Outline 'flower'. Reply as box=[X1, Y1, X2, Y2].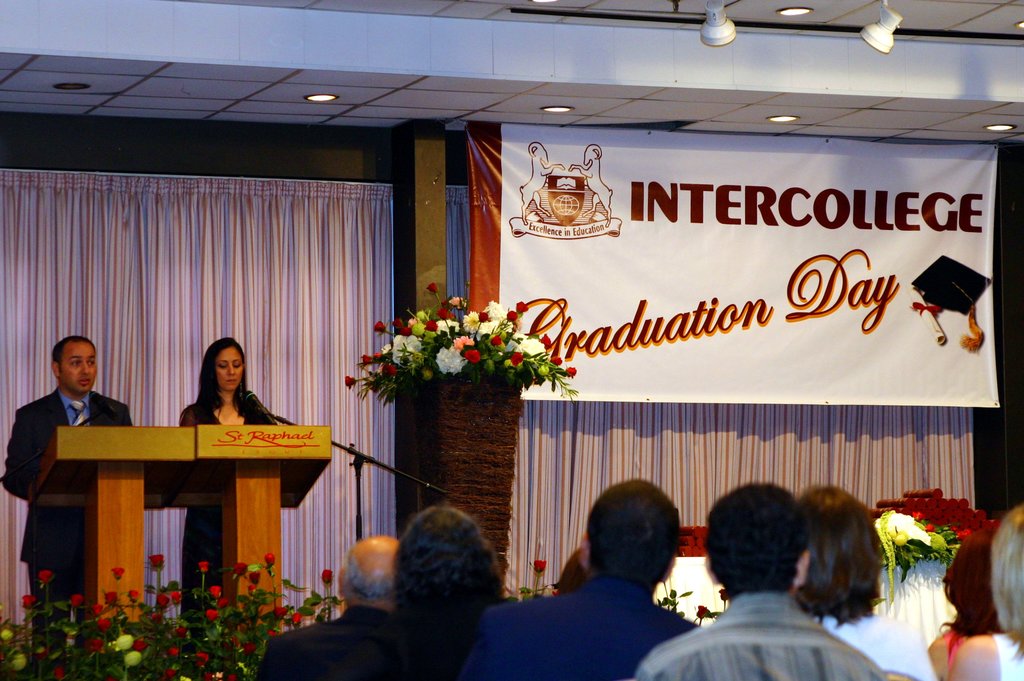
box=[927, 522, 935, 531].
